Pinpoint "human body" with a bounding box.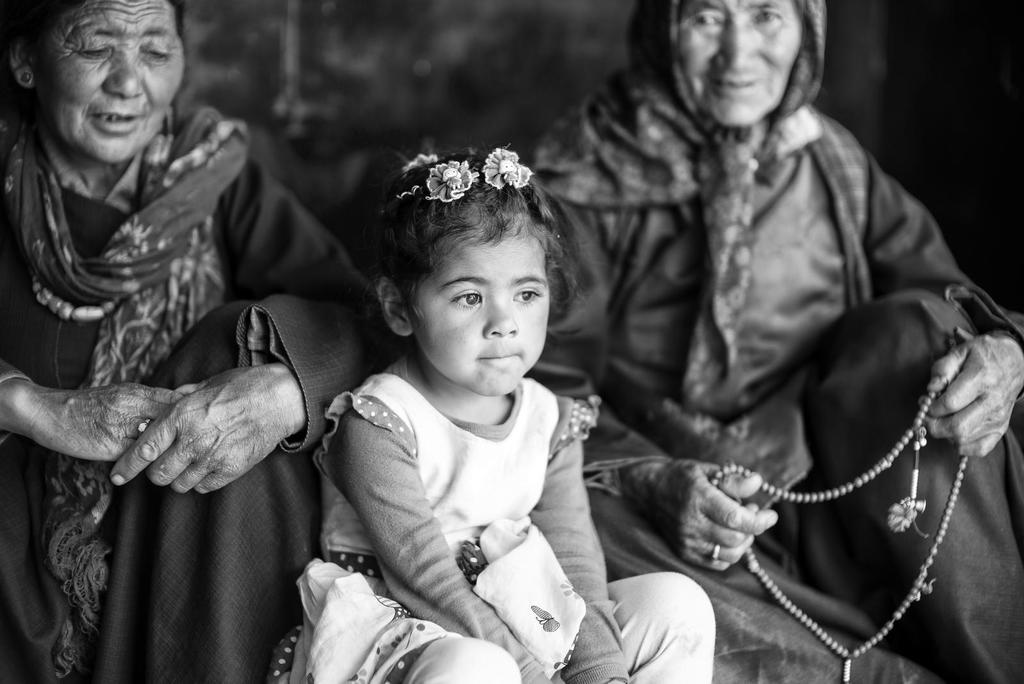
{"left": 529, "top": 5, "right": 1023, "bottom": 683}.
